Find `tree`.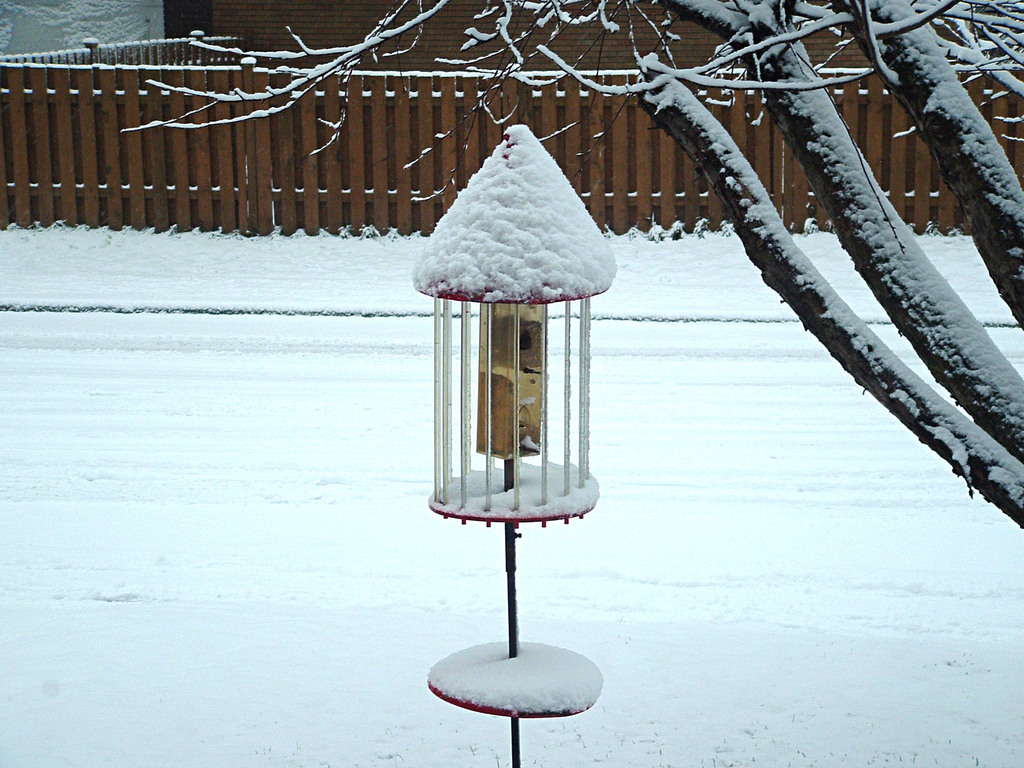
(x1=118, y1=0, x2=1023, y2=527).
